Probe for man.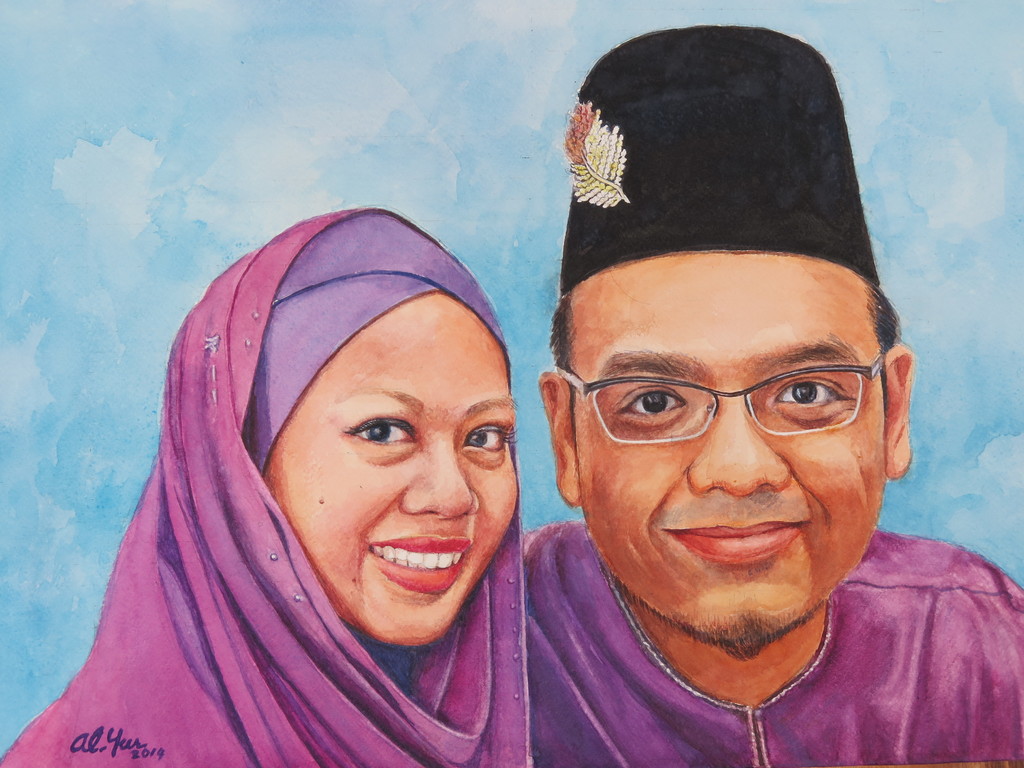
Probe result: {"left": 529, "top": 19, "right": 1023, "bottom": 767}.
